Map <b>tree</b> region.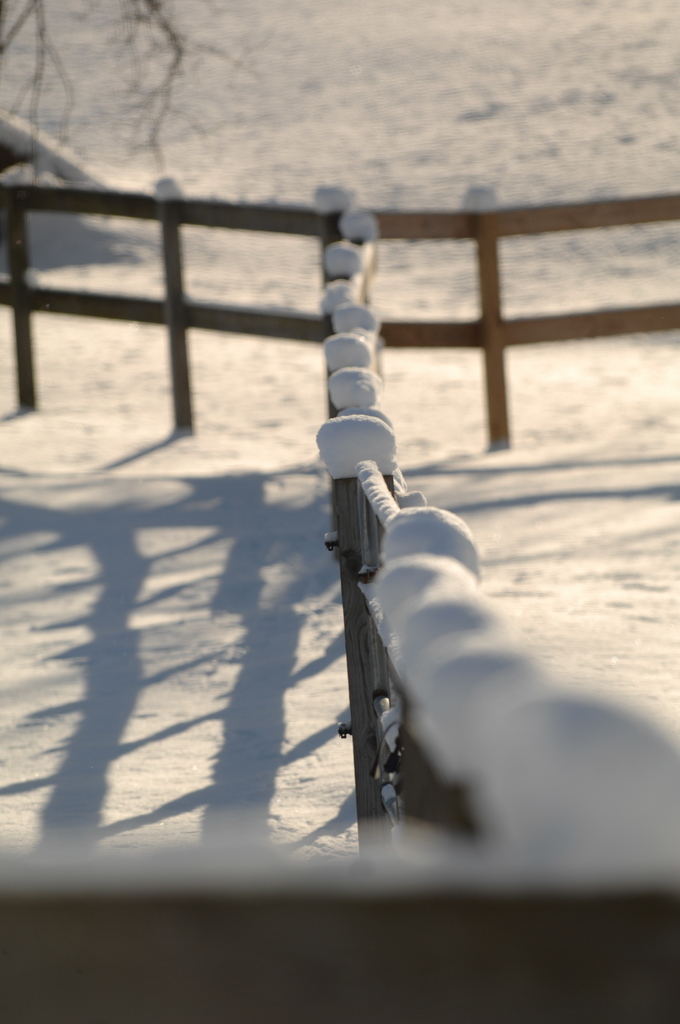
Mapped to BBox(0, 1, 248, 185).
